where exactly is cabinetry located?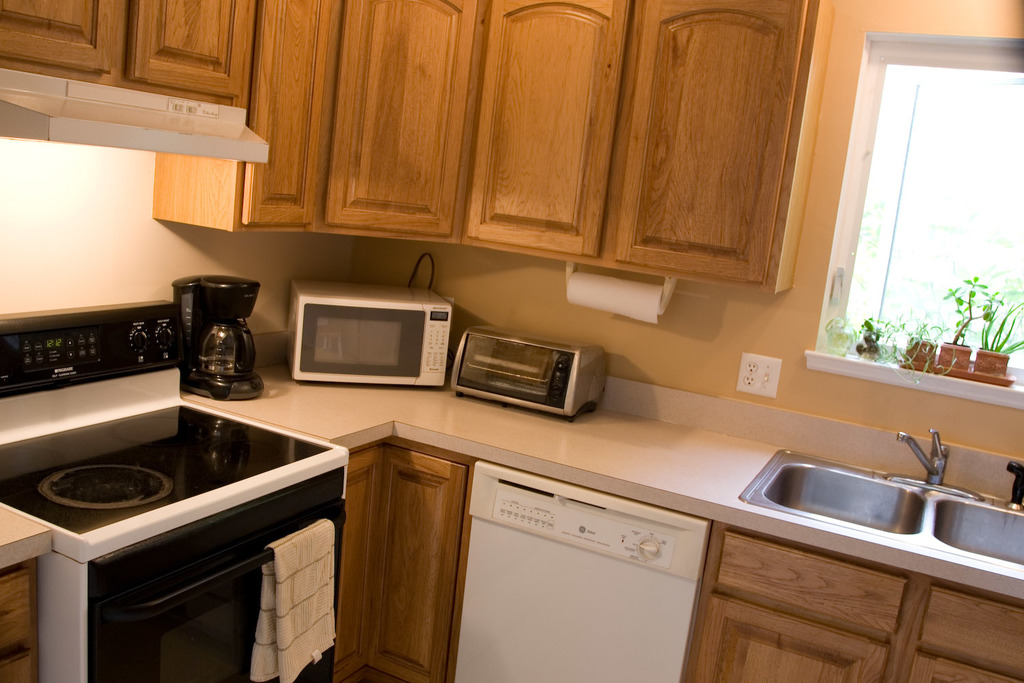
Its bounding box is x1=375, y1=432, x2=1023, y2=682.
